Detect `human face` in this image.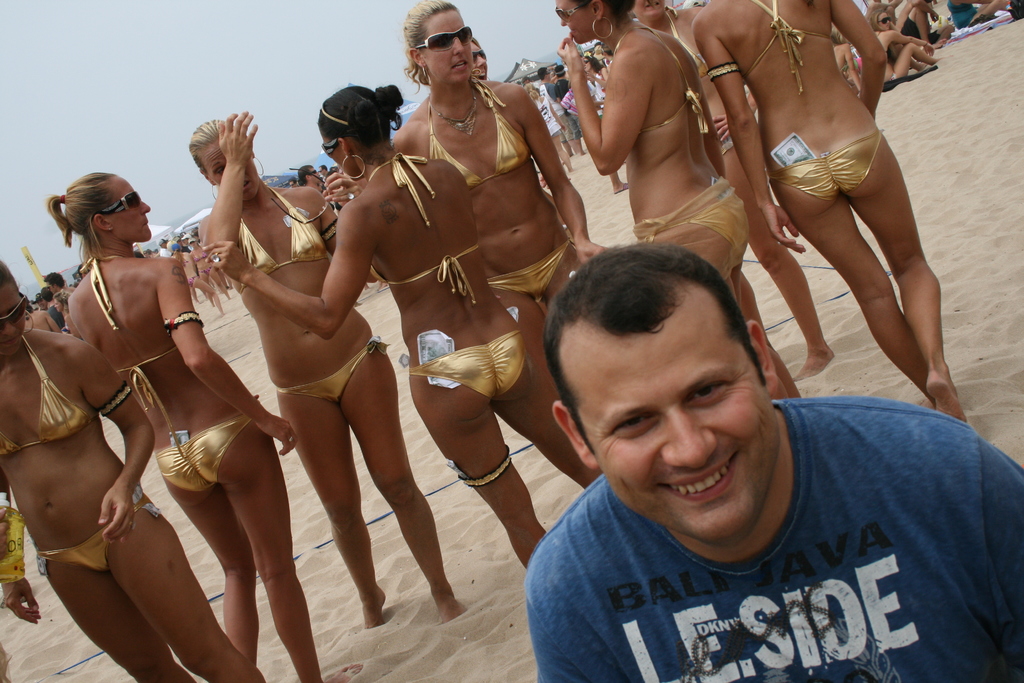
Detection: [556,0,596,45].
